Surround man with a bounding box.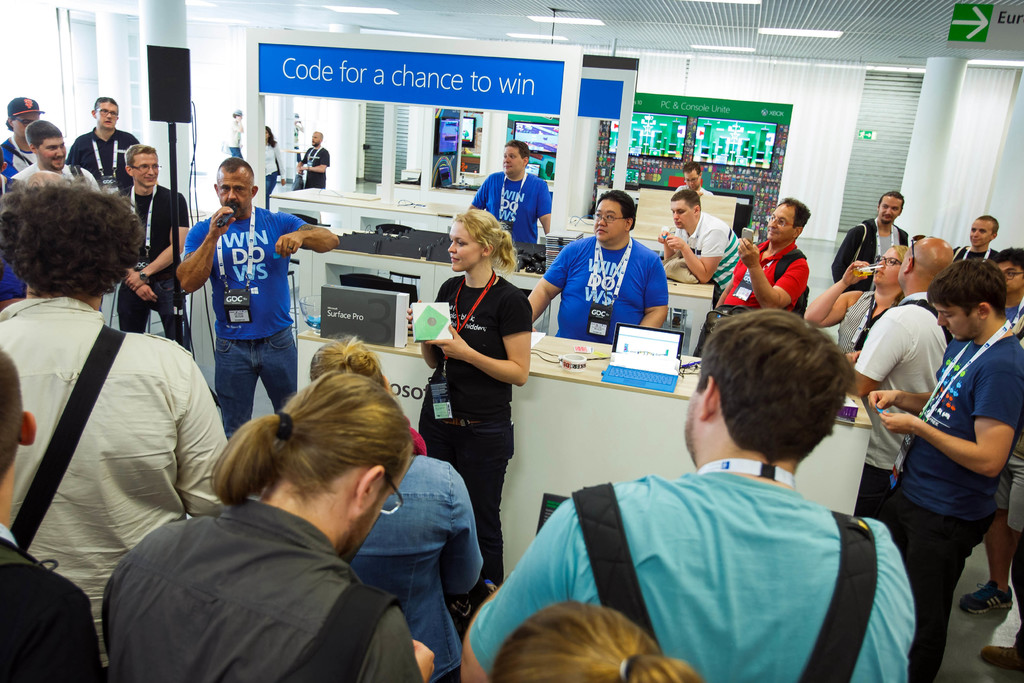
(680,160,720,201).
